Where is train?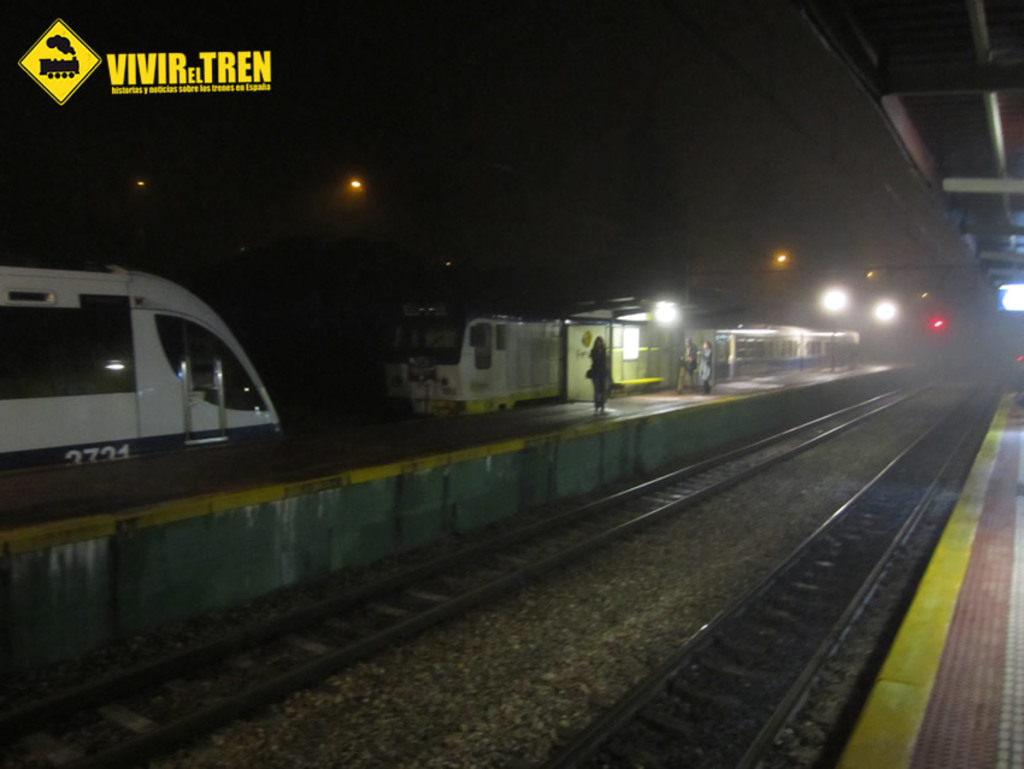
bbox=(1, 251, 287, 512).
